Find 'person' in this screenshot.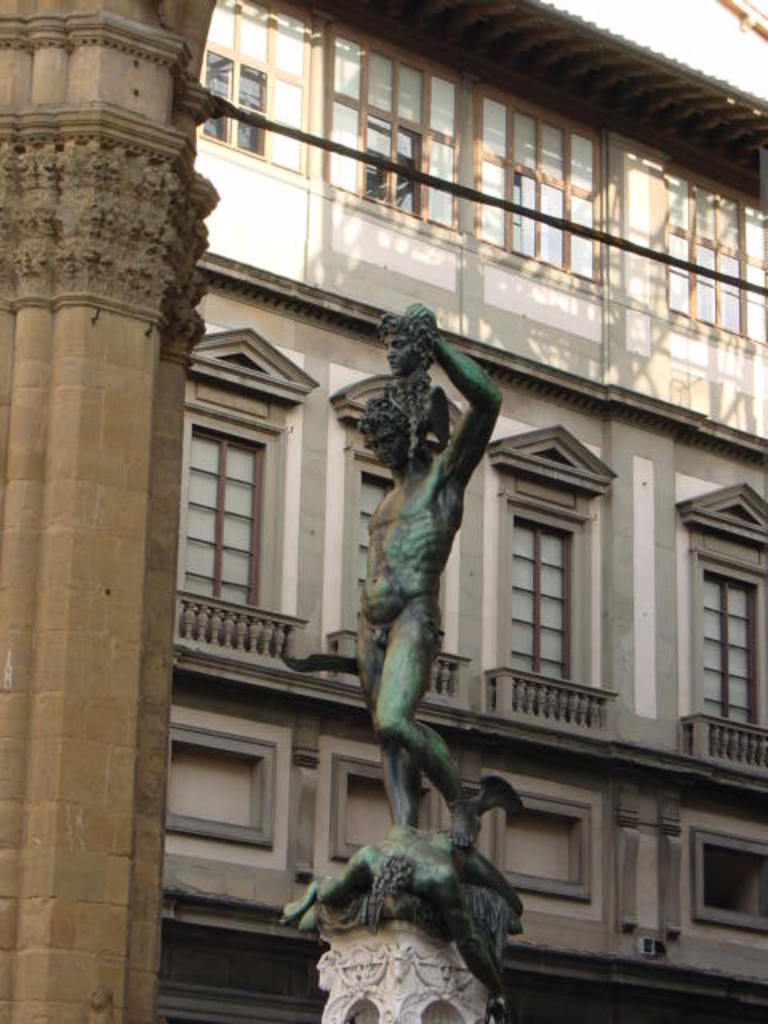
The bounding box for 'person' is x1=354, y1=330, x2=486, y2=861.
